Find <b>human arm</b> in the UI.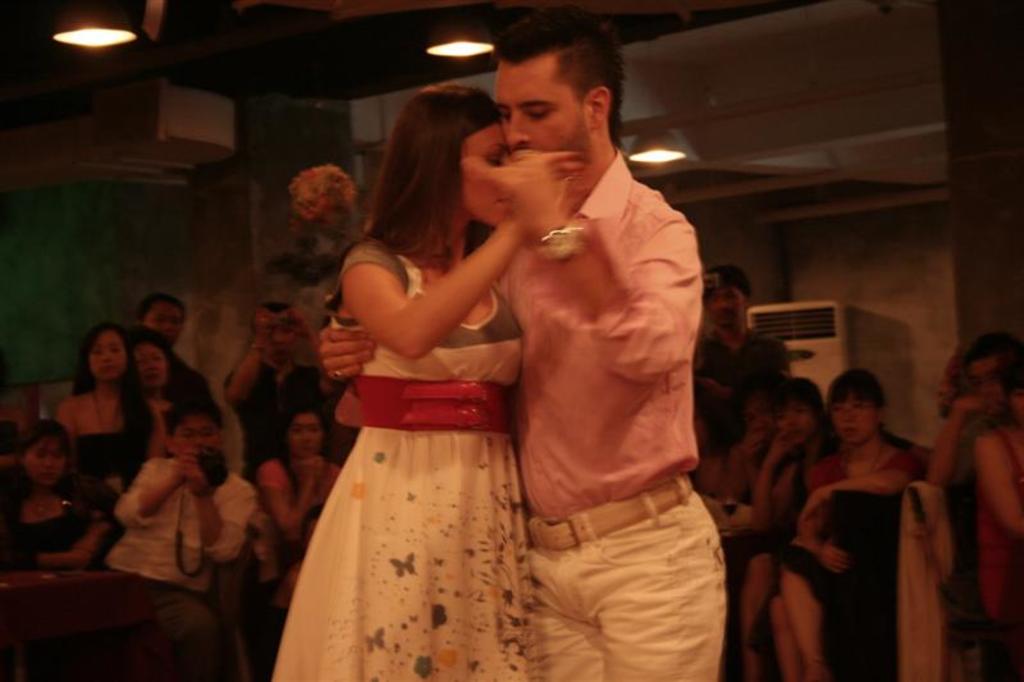
UI element at 29 523 109 576.
